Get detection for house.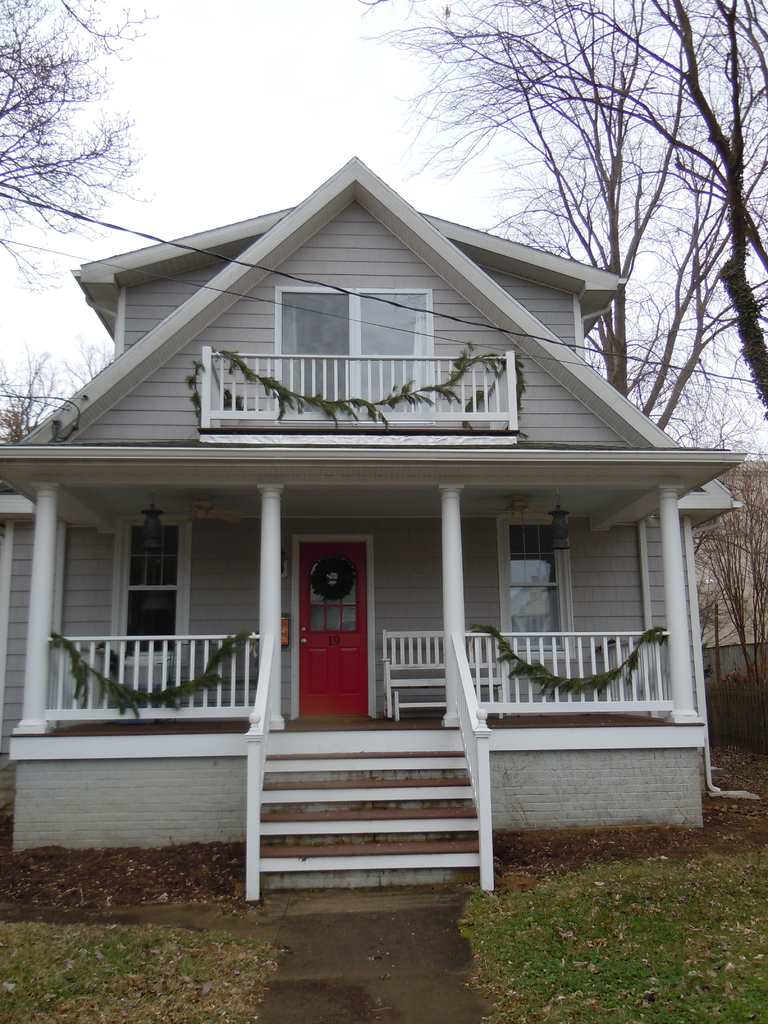
Detection: BBox(28, 116, 734, 876).
